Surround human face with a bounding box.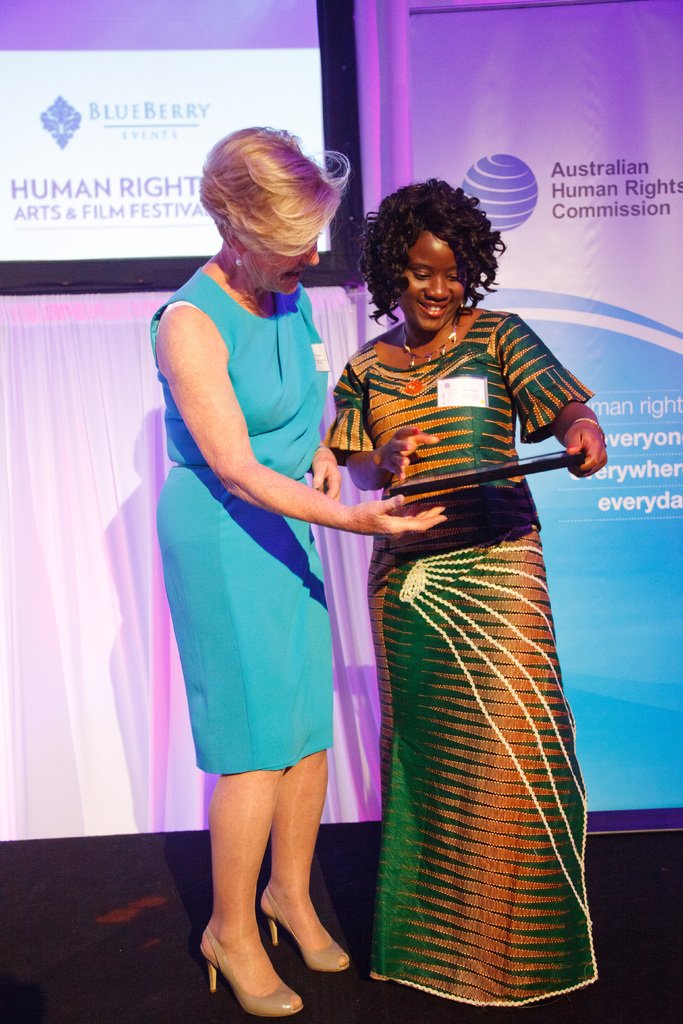
x1=393 y1=232 x2=475 y2=337.
